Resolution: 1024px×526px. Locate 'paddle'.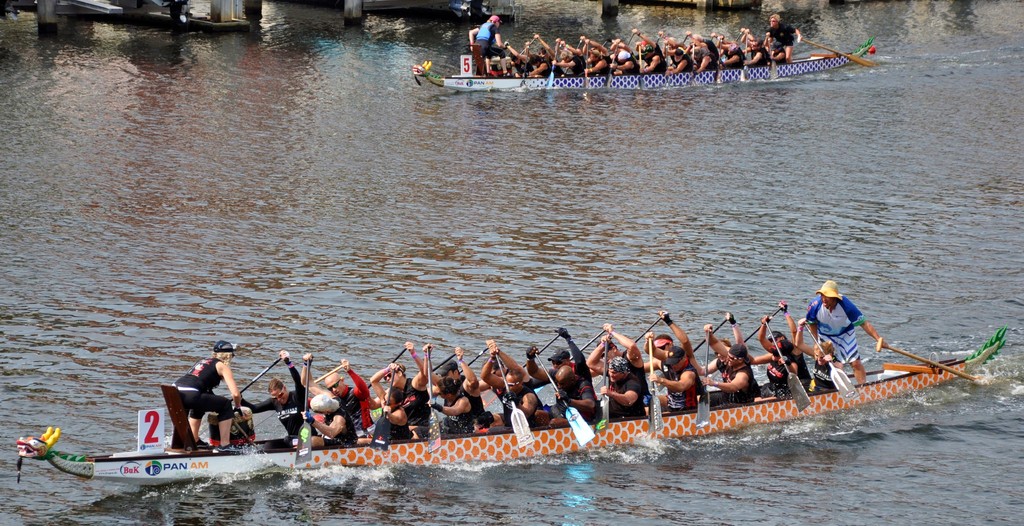
[582, 43, 590, 91].
